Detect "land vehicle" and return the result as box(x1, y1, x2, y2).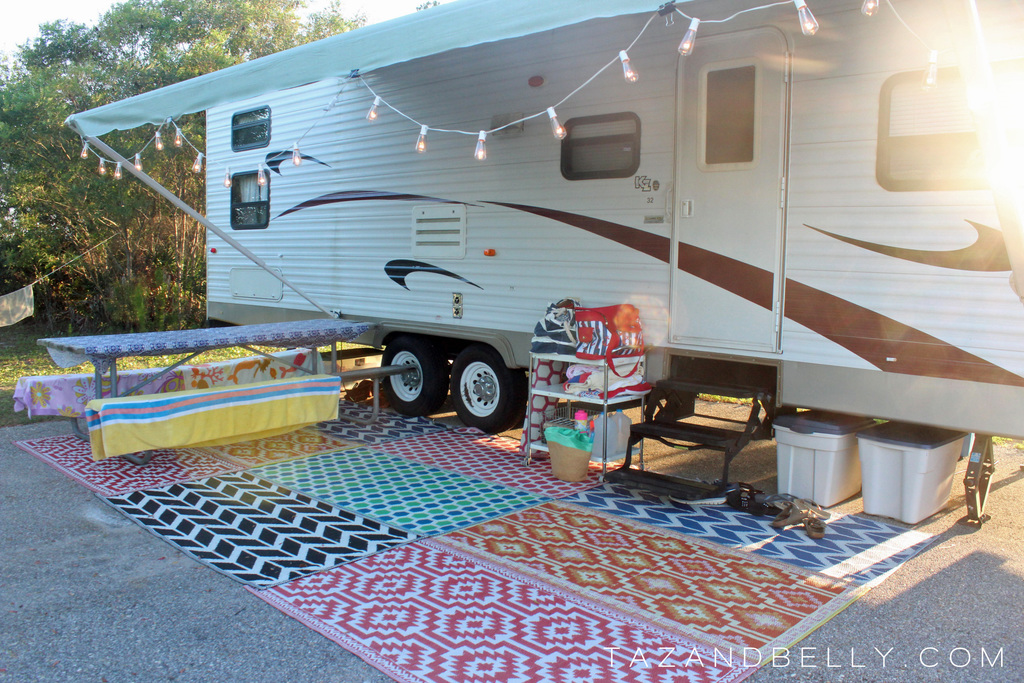
box(65, 0, 980, 458).
